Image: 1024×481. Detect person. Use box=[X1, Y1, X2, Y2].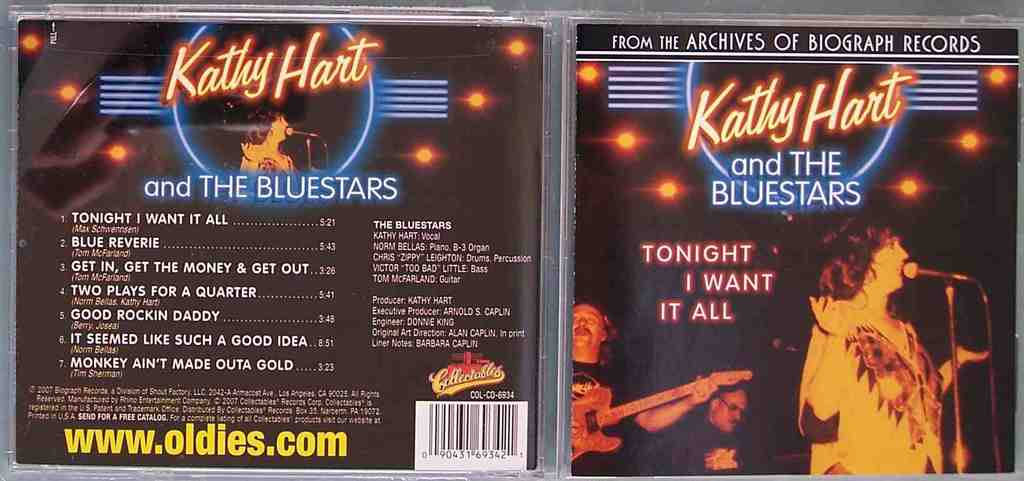
box=[570, 300, 721, 478].
